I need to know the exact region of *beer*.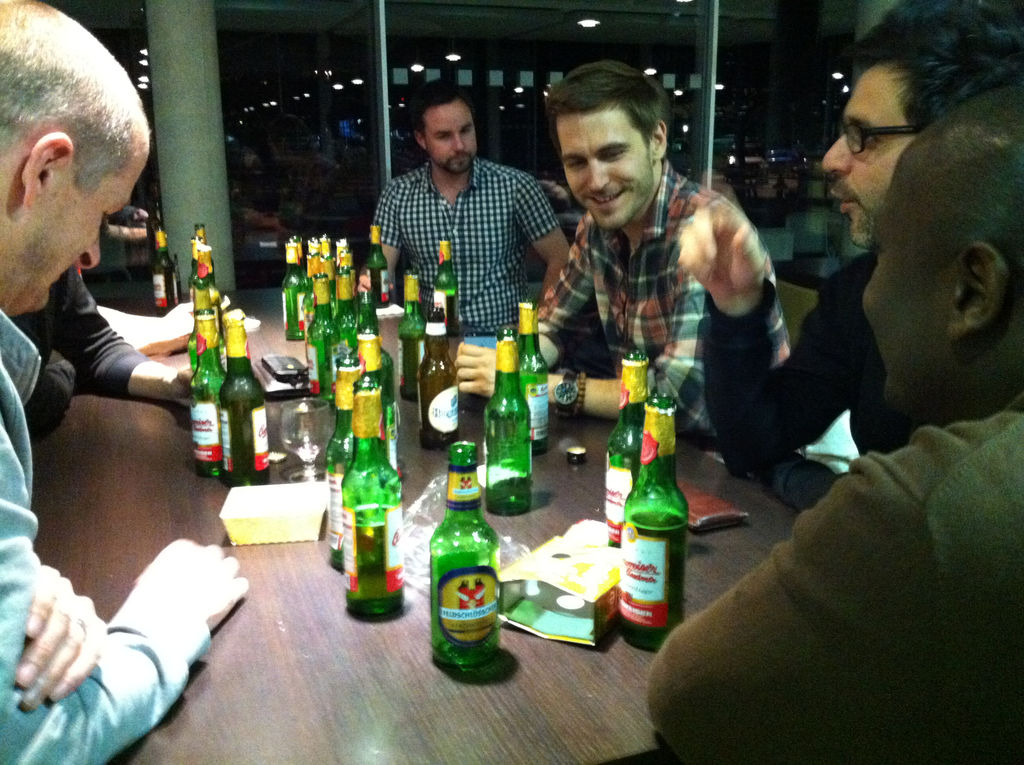
Region: bbox=[393, 262, 430, 396].
